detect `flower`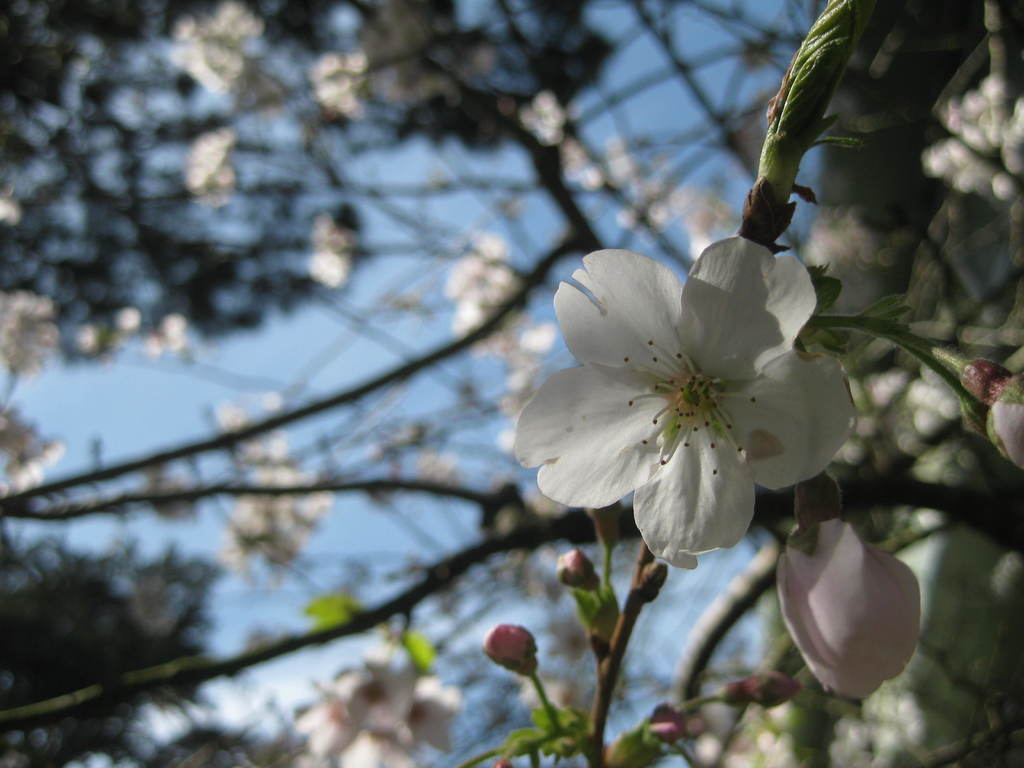
bbox(0, 403, 62, 495)
